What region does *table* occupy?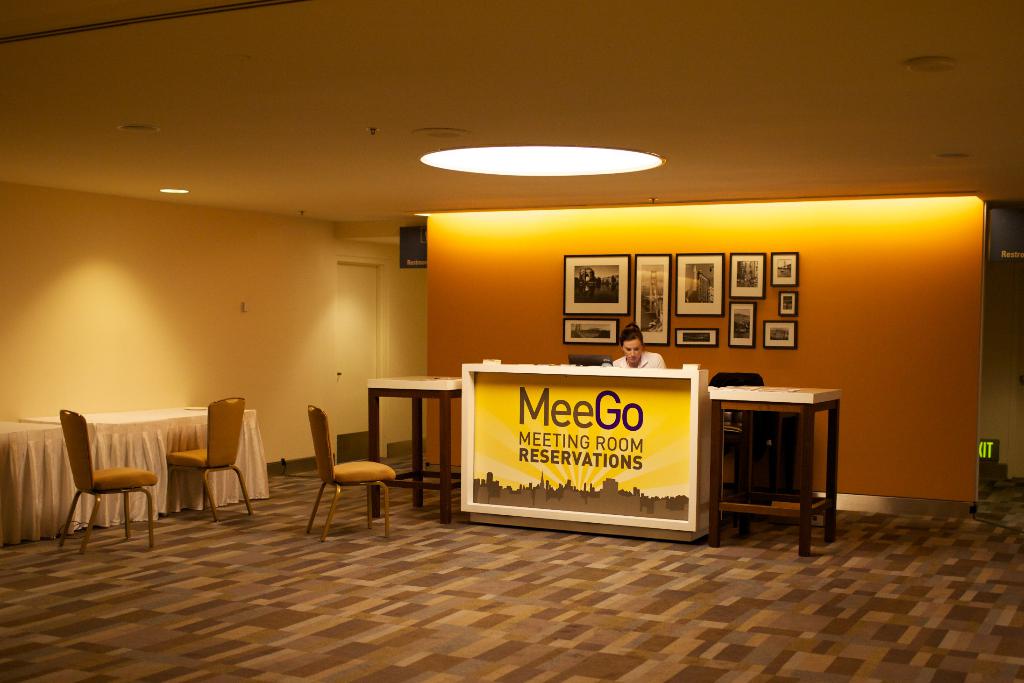
x1=704 y1=371 x2=848 y2=553.
